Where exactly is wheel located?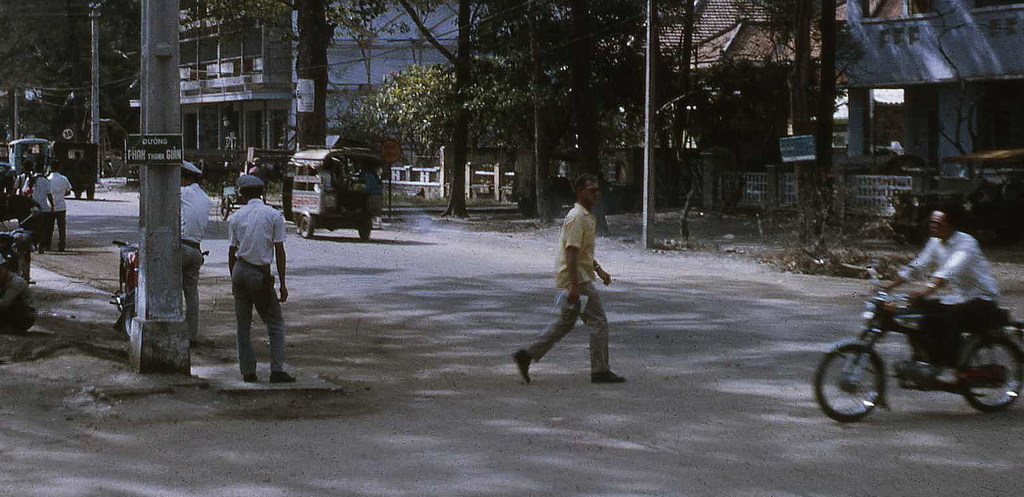
Its bounding box is [x1=74, y1=193, x2=81, y2=199].
